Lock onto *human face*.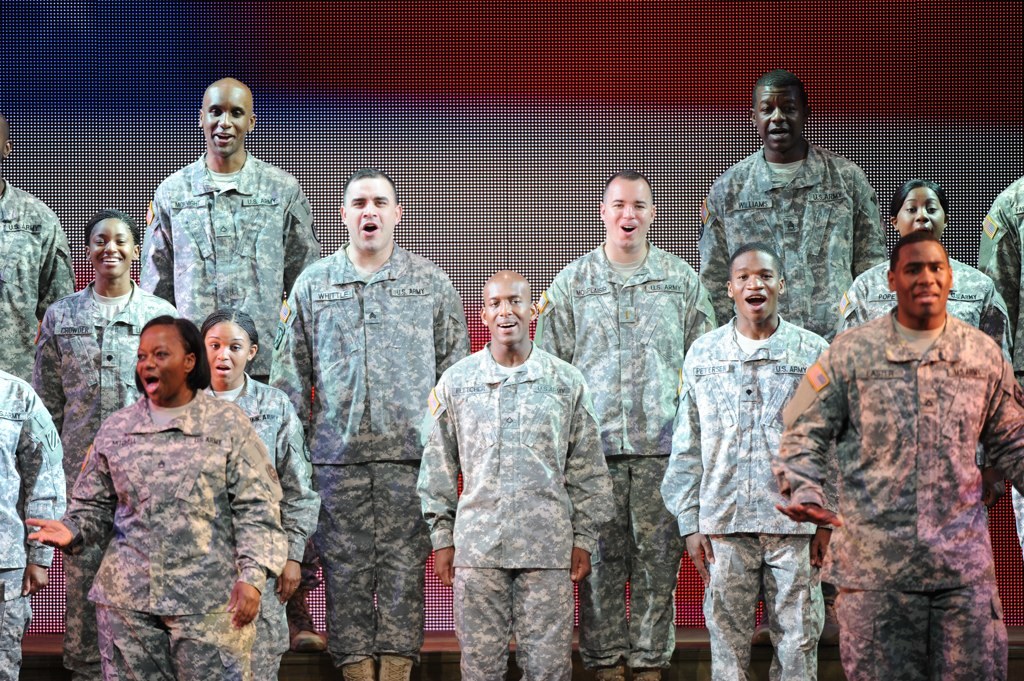
Locked: BBox(347, 179, 400, 246).
